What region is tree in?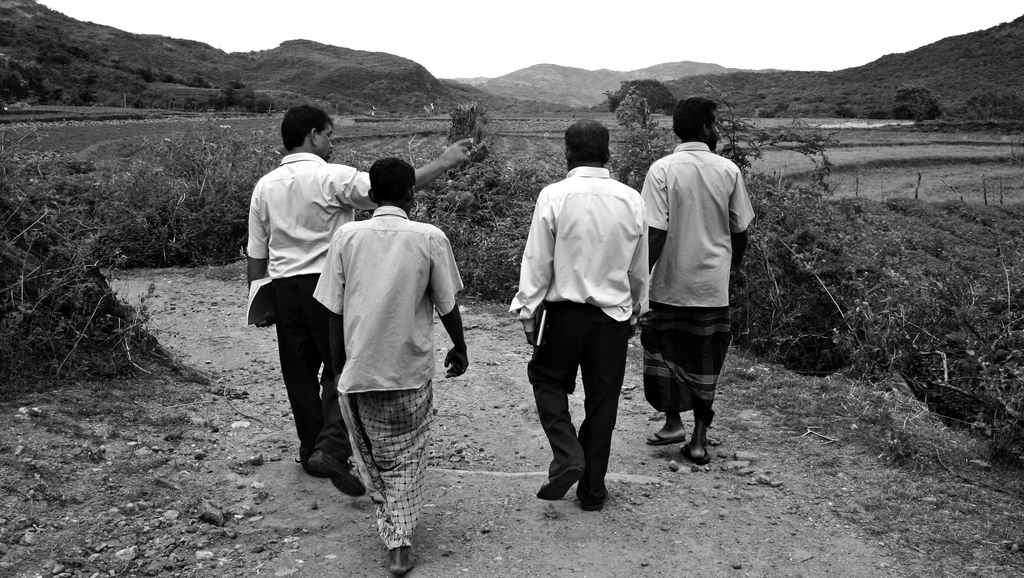
[x1=833, y1=106, x2=858, y2=118].
